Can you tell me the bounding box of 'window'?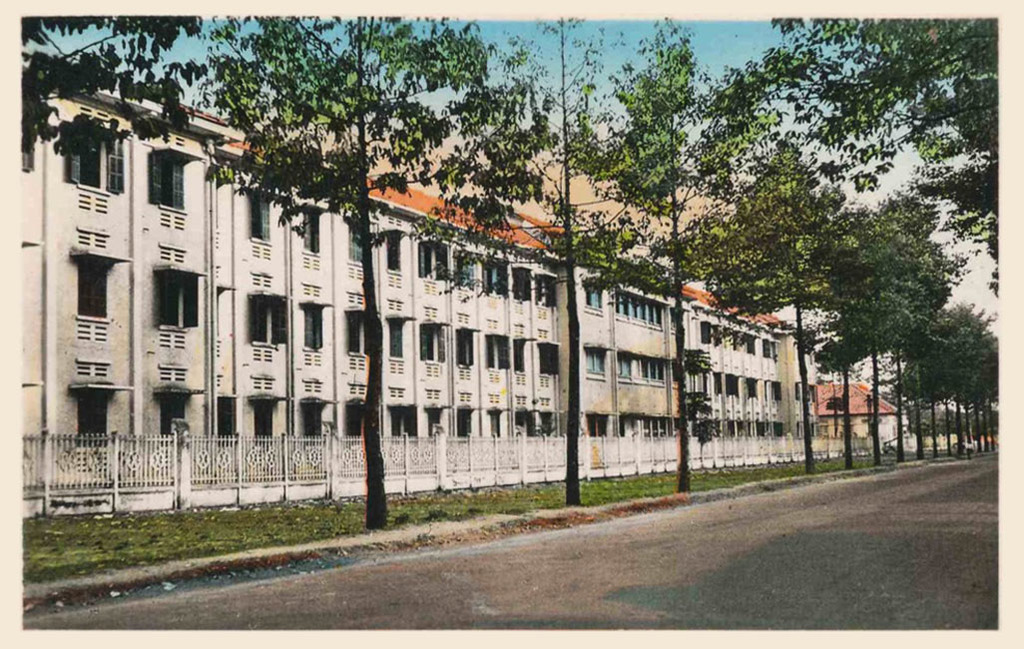
select_region(74, 382, 114, 451).
